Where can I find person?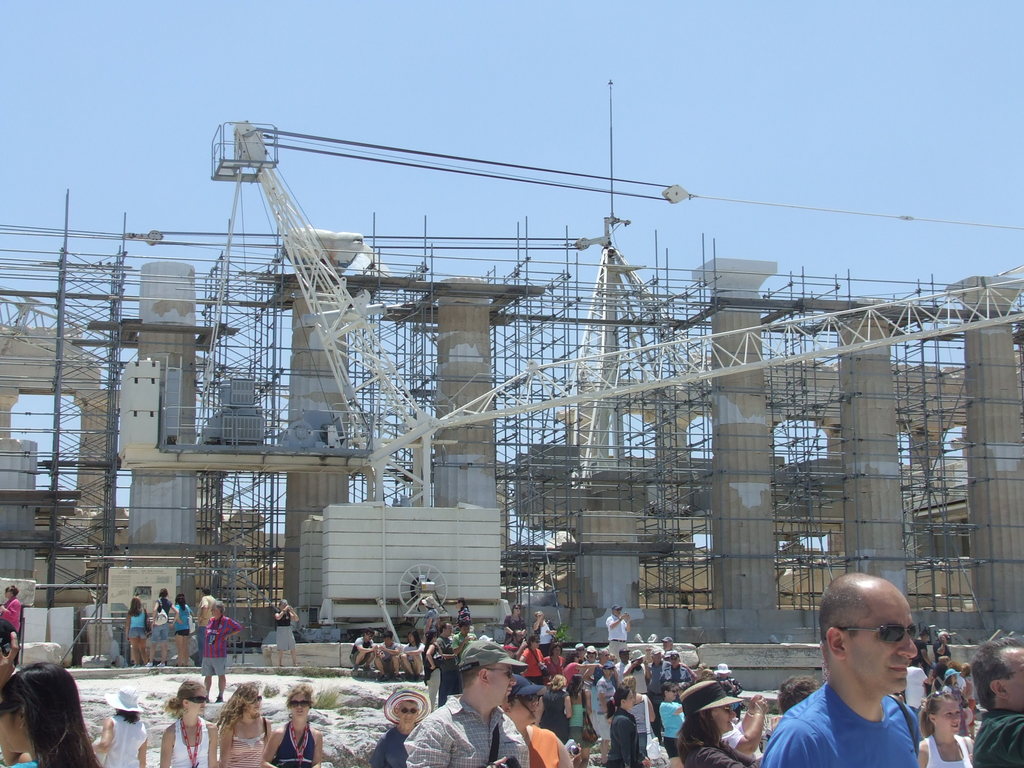
You can find it at (x1=0, y1=581, x2=24, y2=636).
